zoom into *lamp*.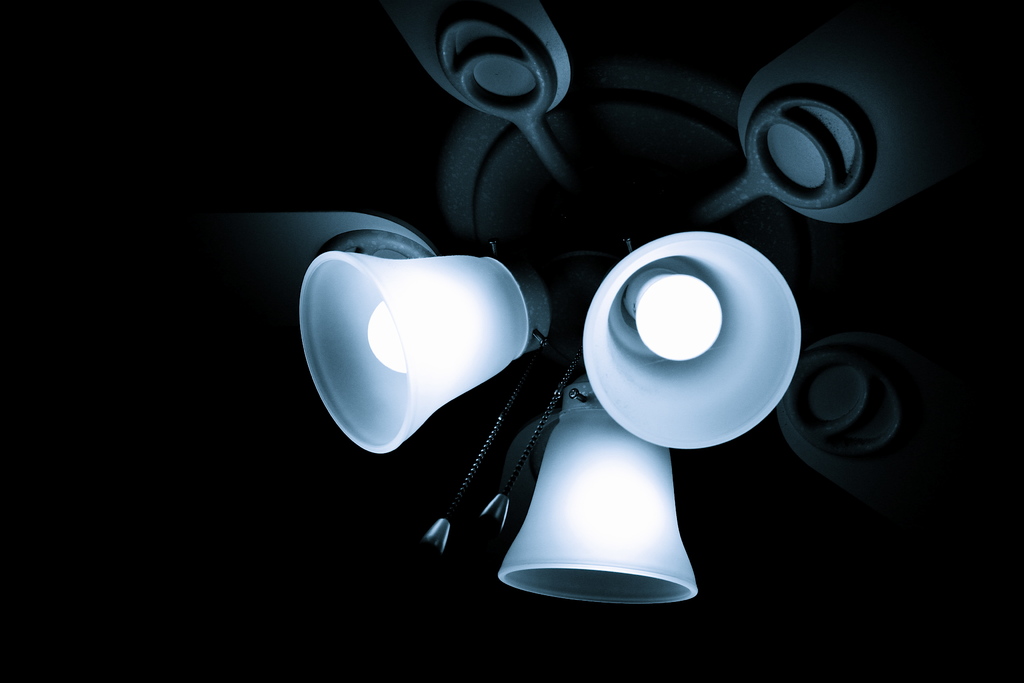
Zoom target: <box>580,225,804,448</box>.
